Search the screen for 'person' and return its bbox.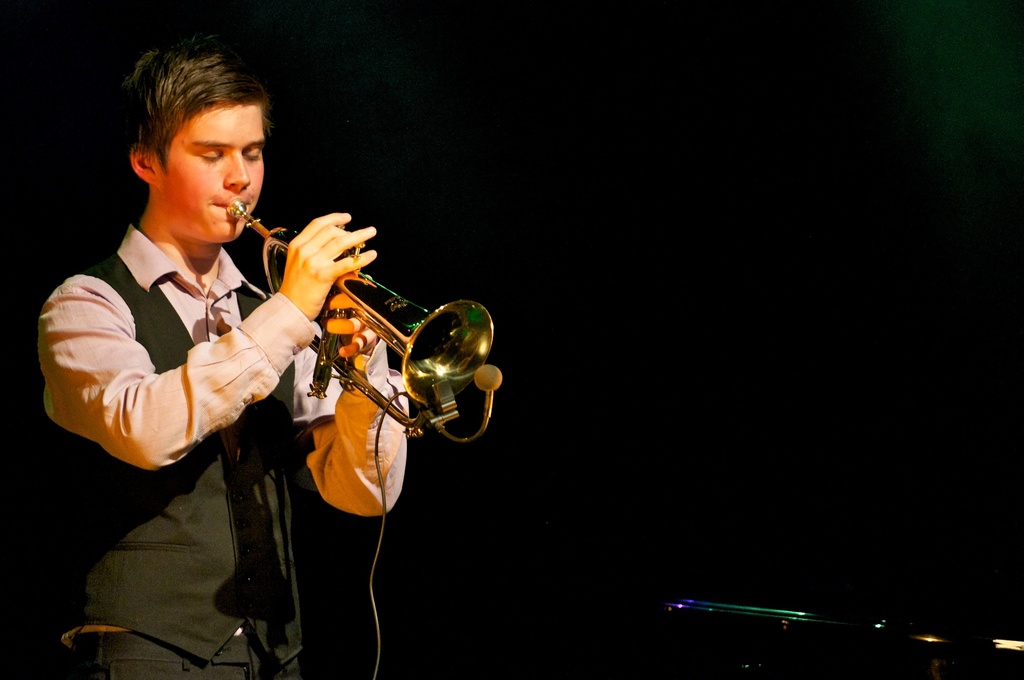
Found: x1=60 y1=40 x2=330 y2=583.
